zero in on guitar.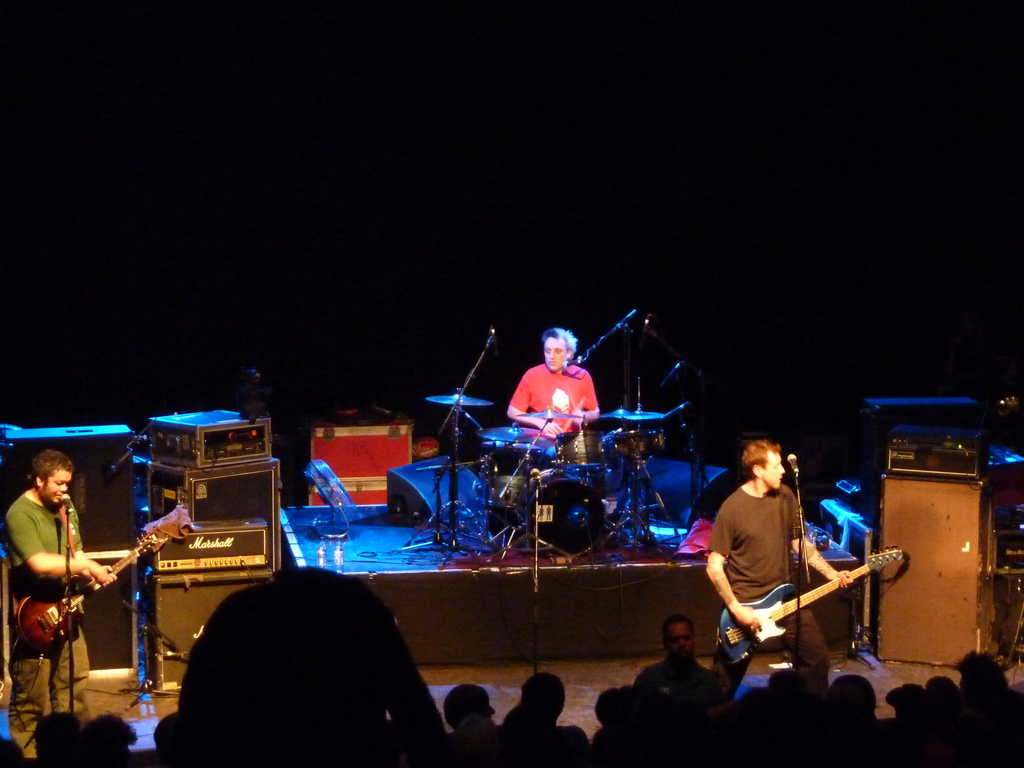
Zeroed in: (718,547,903,671).
